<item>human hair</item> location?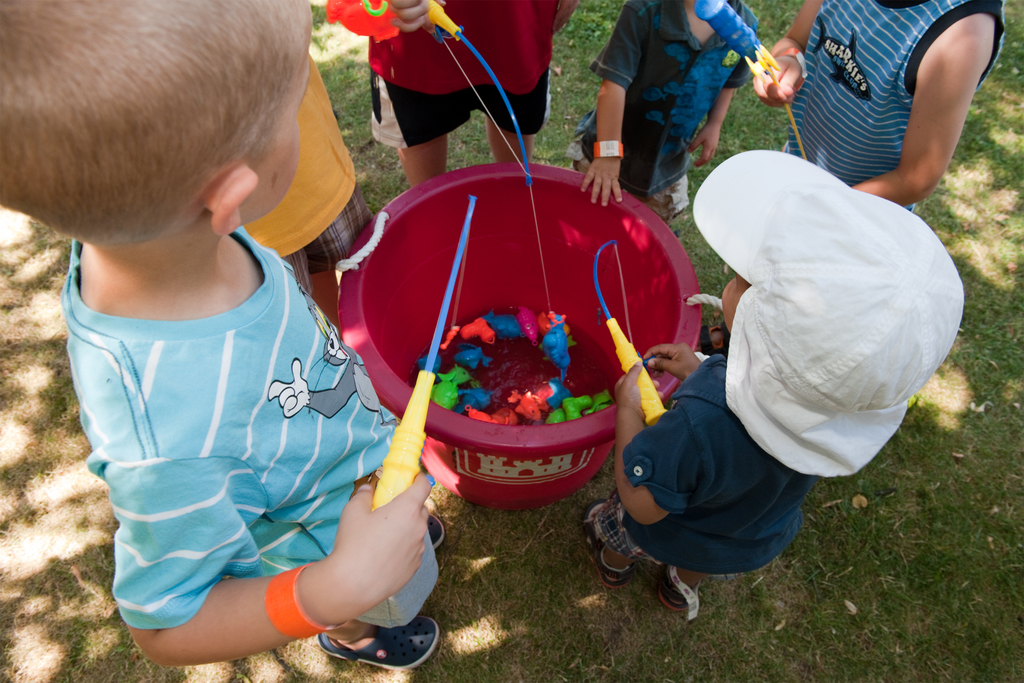
52,17,323,216
